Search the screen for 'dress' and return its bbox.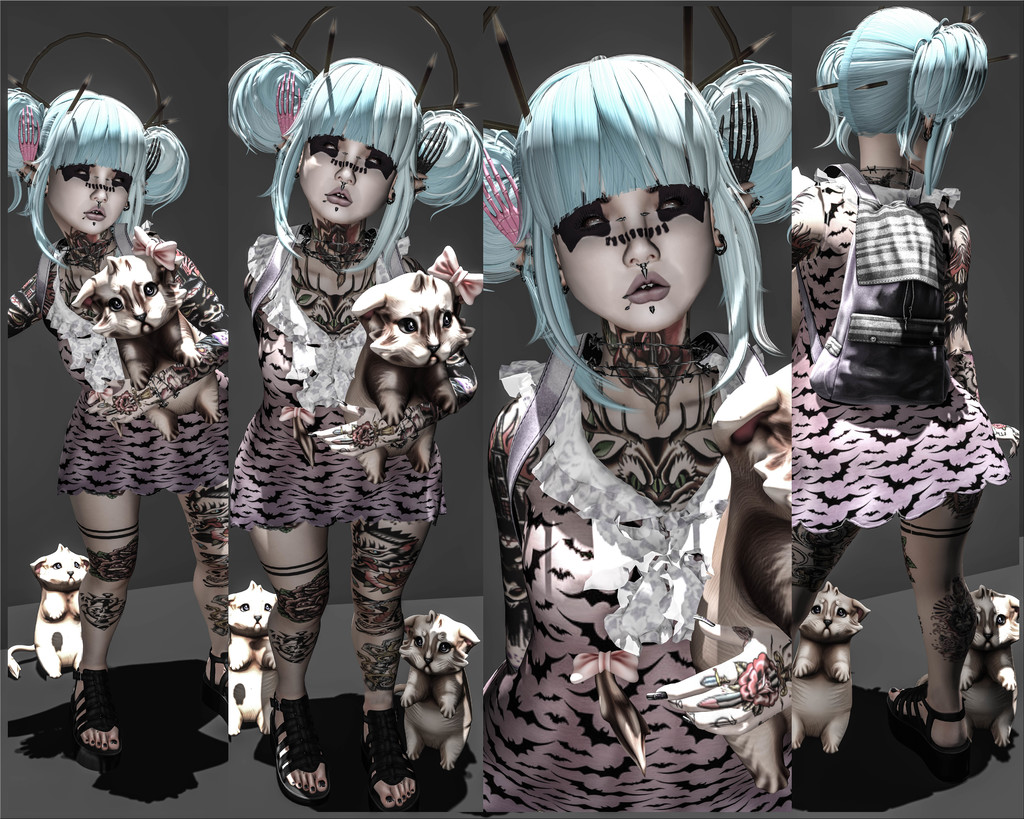
Found: pyautogui.locateOnScreen(786, 175, 1011, 542).
